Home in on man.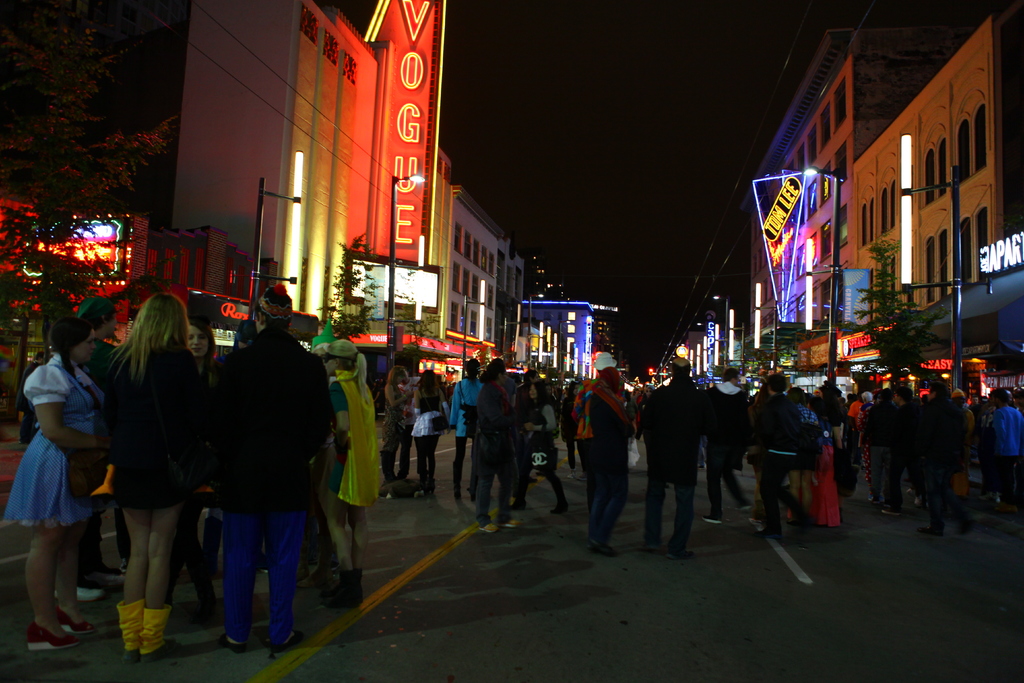
Homed in at box=[751, 374, 819, 538].
